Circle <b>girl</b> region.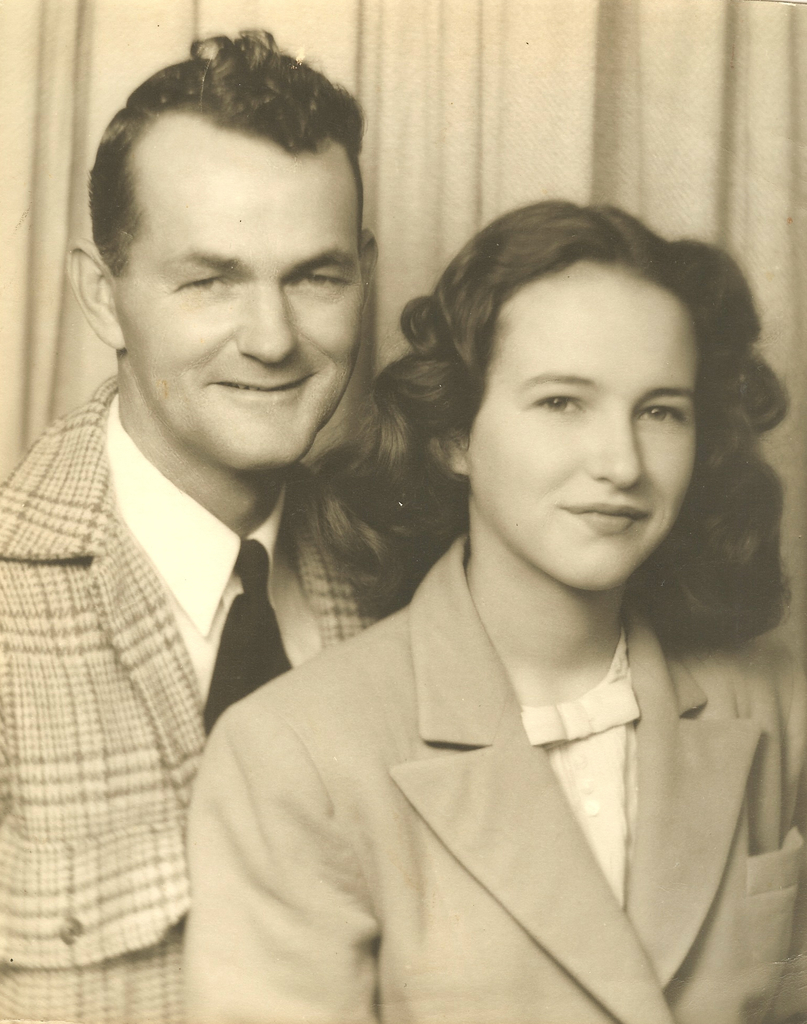
Region: crop(156, 211, 806, 1023).
